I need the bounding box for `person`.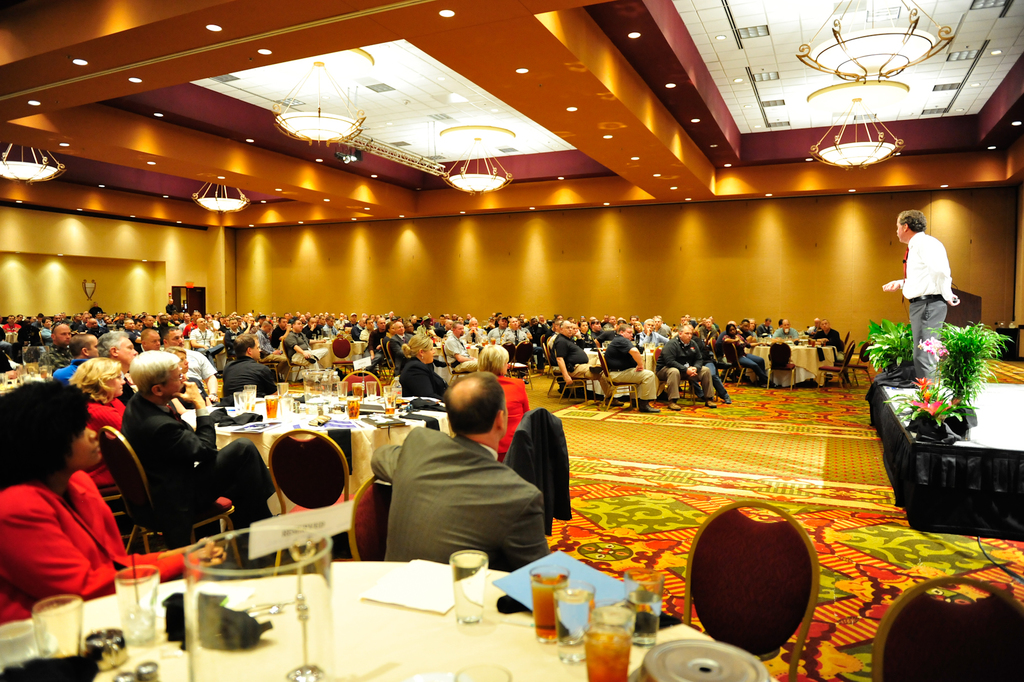
Here it is: x1=393 y1=325 x2=456 y2=405.
